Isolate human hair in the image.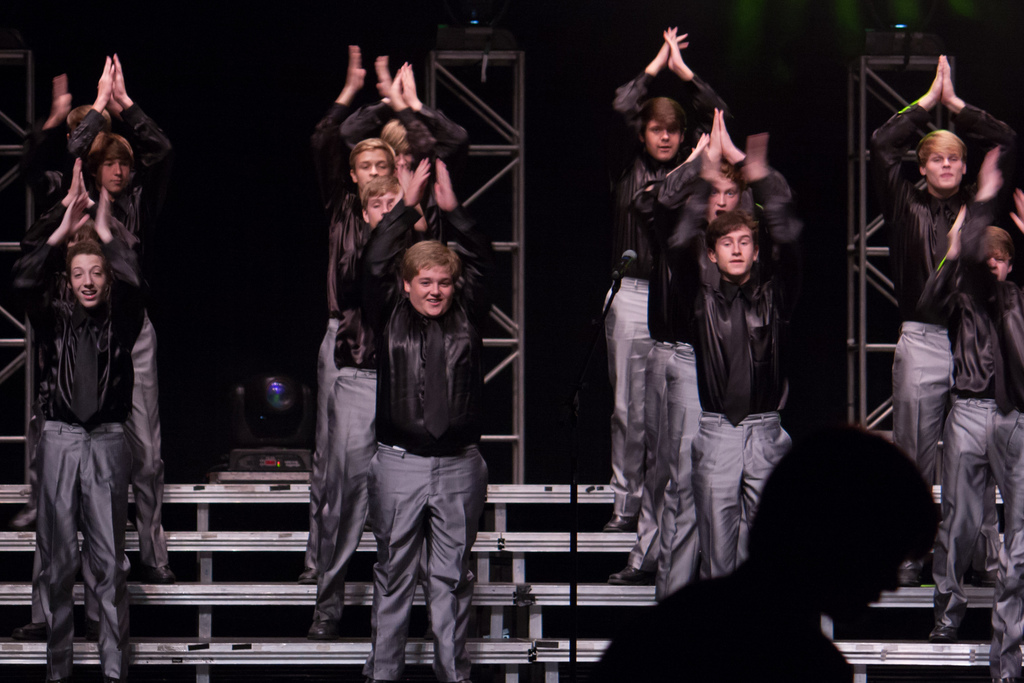
Isolated region: rect(916, 125, 970, 173).
